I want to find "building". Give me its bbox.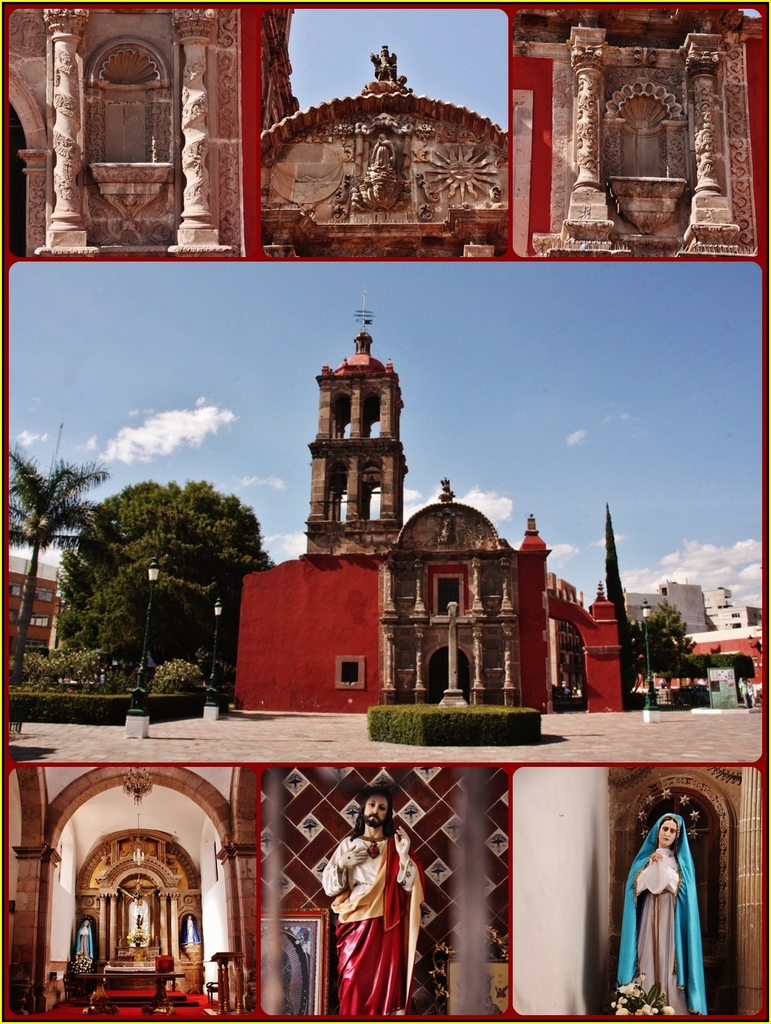
box(10, 10, 242, 253).
